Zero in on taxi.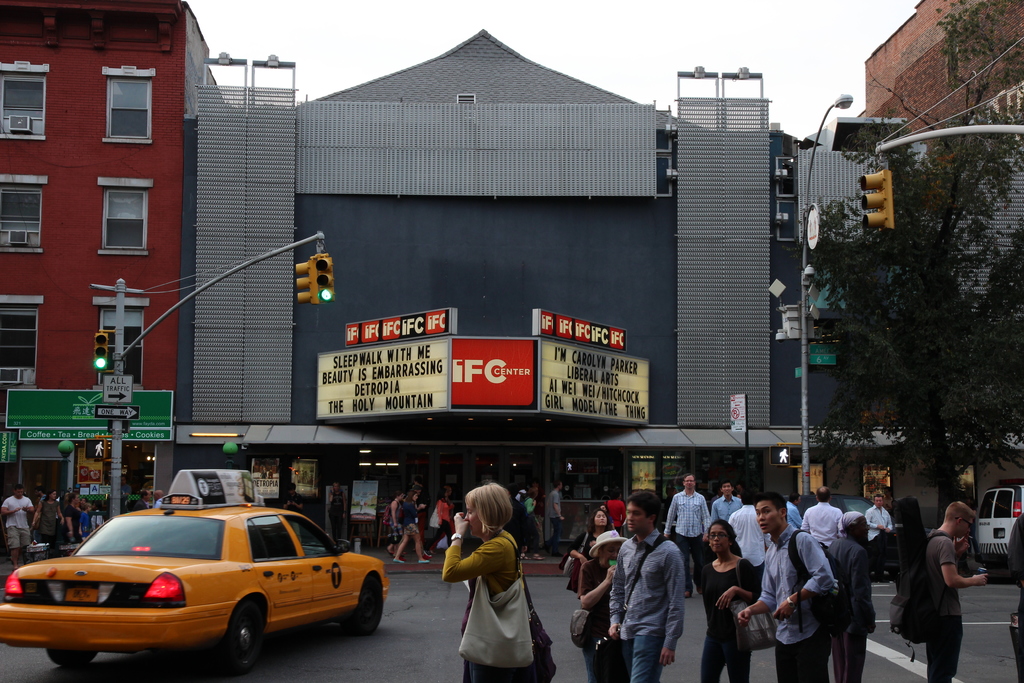
Zeroed in: {"left": 0, "top": 467, "right": 388, "bottom": 680}.
